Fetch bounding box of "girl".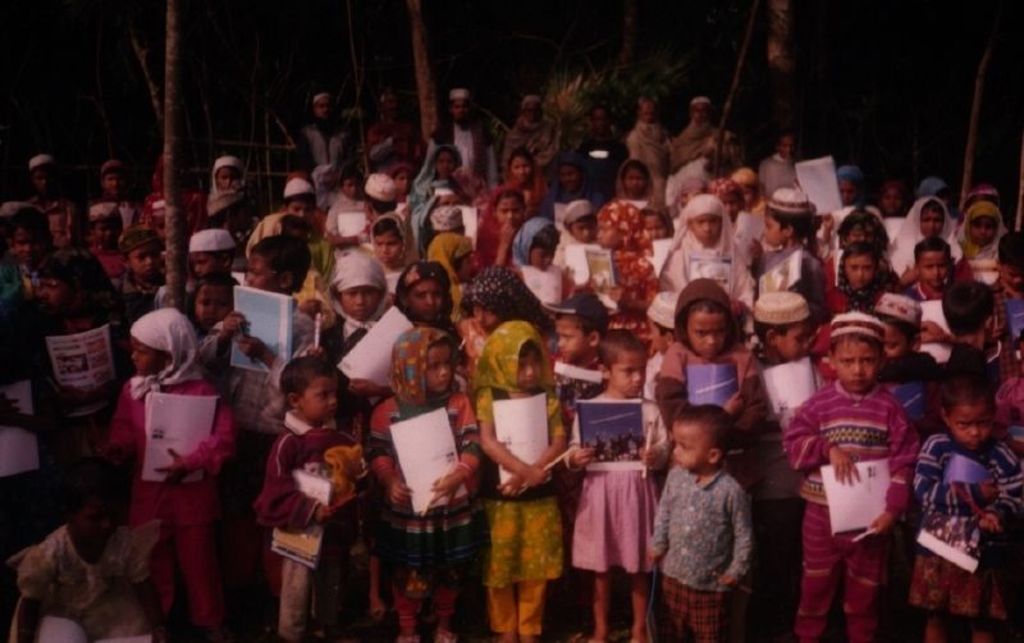
Bbox: [393,259,465,366].
